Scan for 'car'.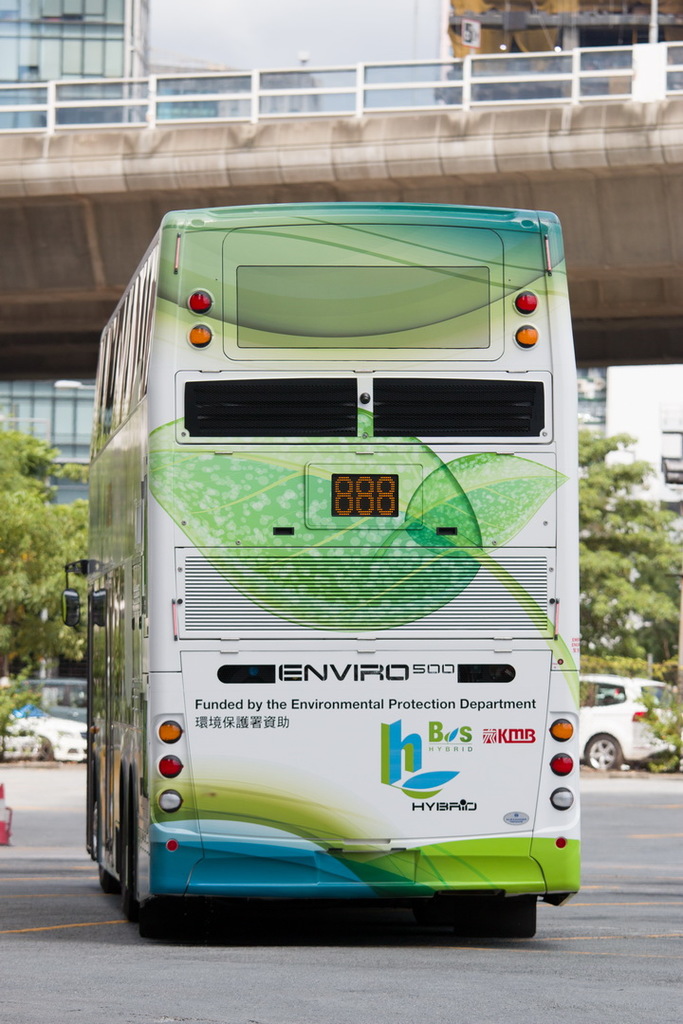
Scan result: region(0, 731, 46, 760).
